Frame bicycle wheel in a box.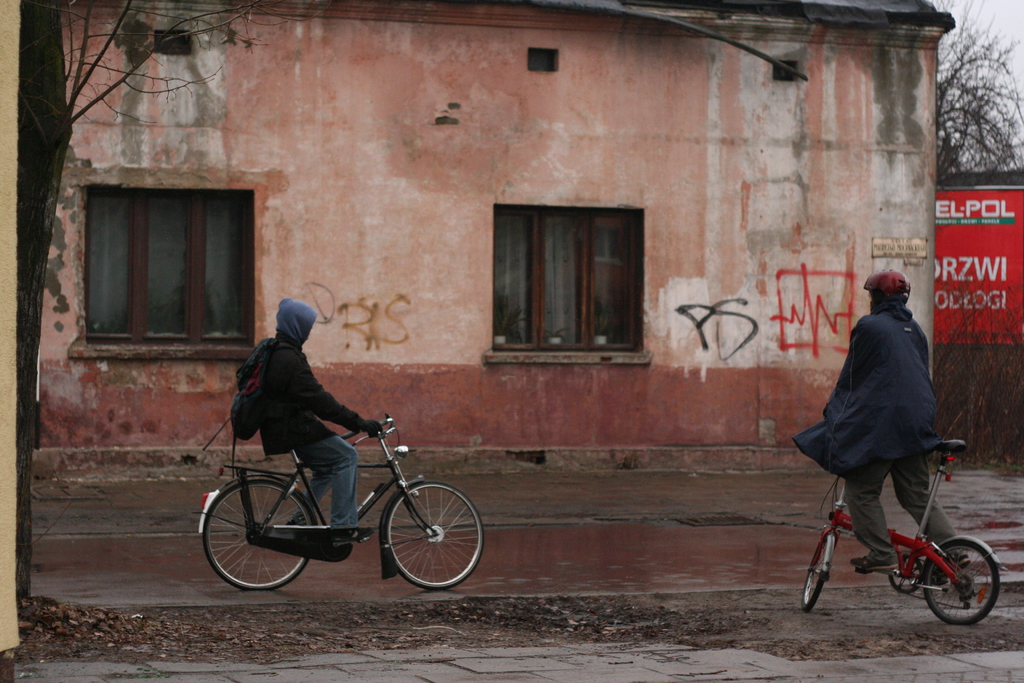
<bbox>371, 482, 472, 599</bbox>.
